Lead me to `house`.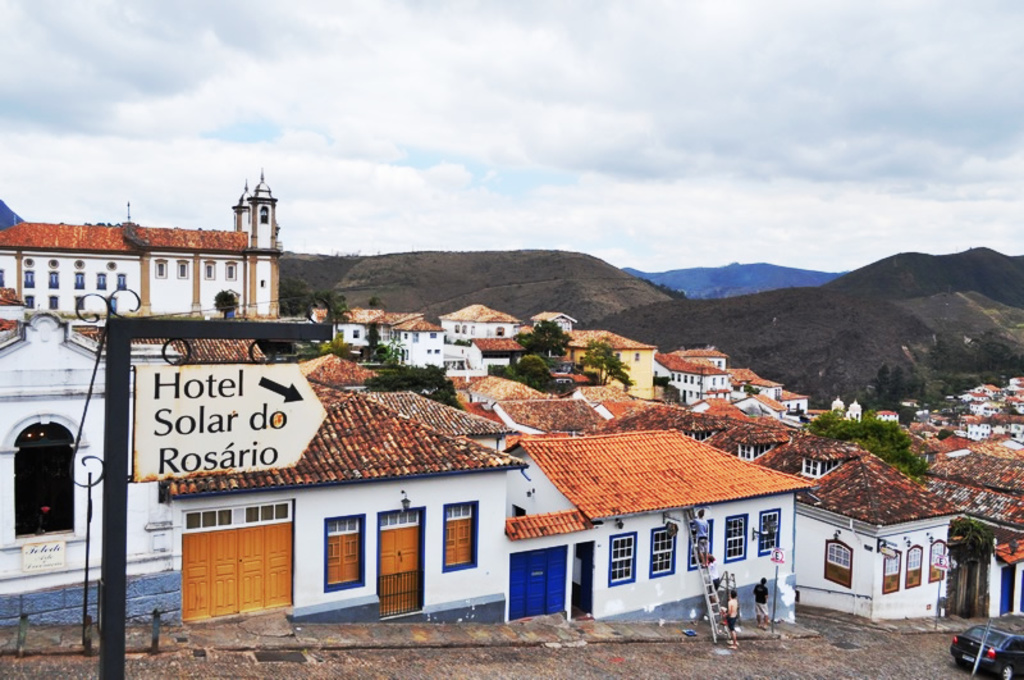
Lead to left=422, top=301, right=521, bottom=369.
